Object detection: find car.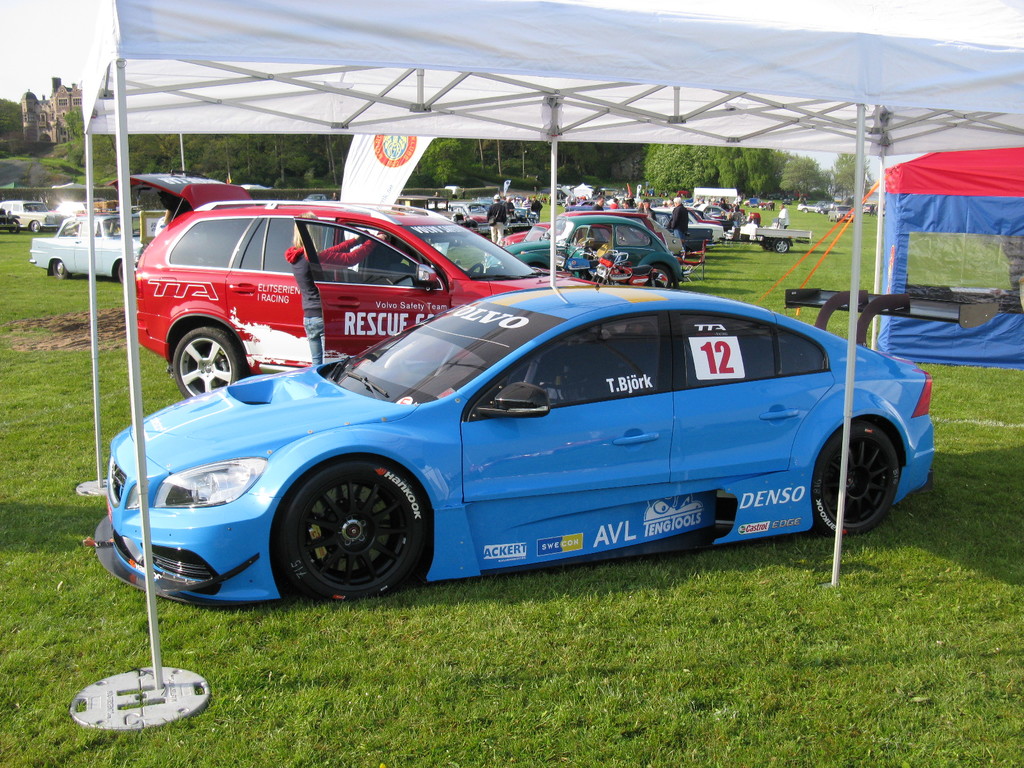
779, 196, 794, 207.
